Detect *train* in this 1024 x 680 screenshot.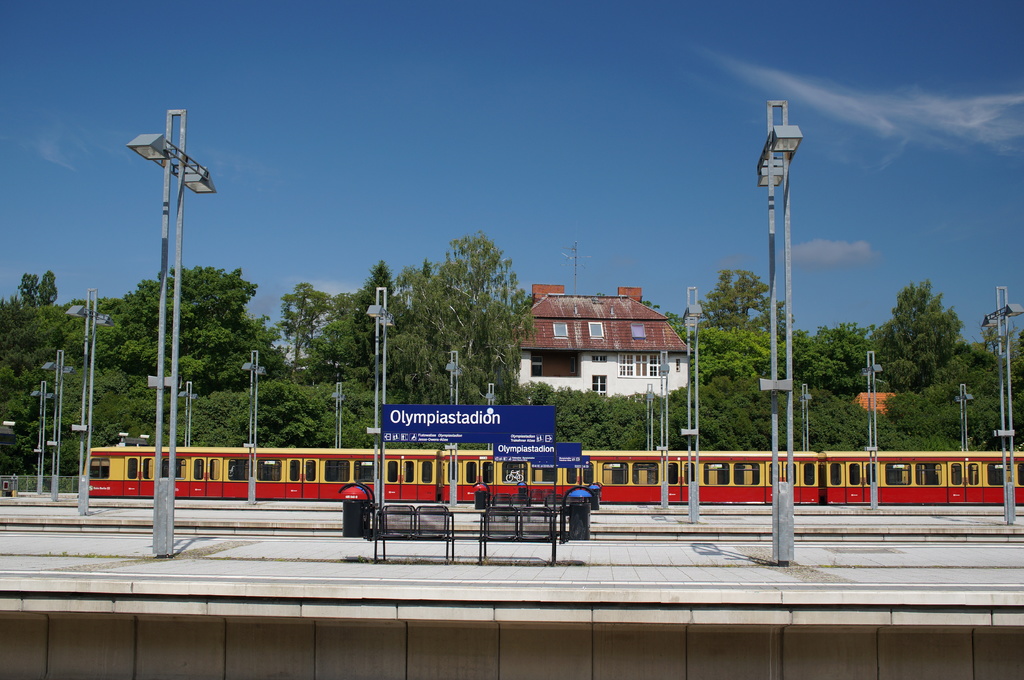
Detection: rect(78, 445, 1023, 501).
